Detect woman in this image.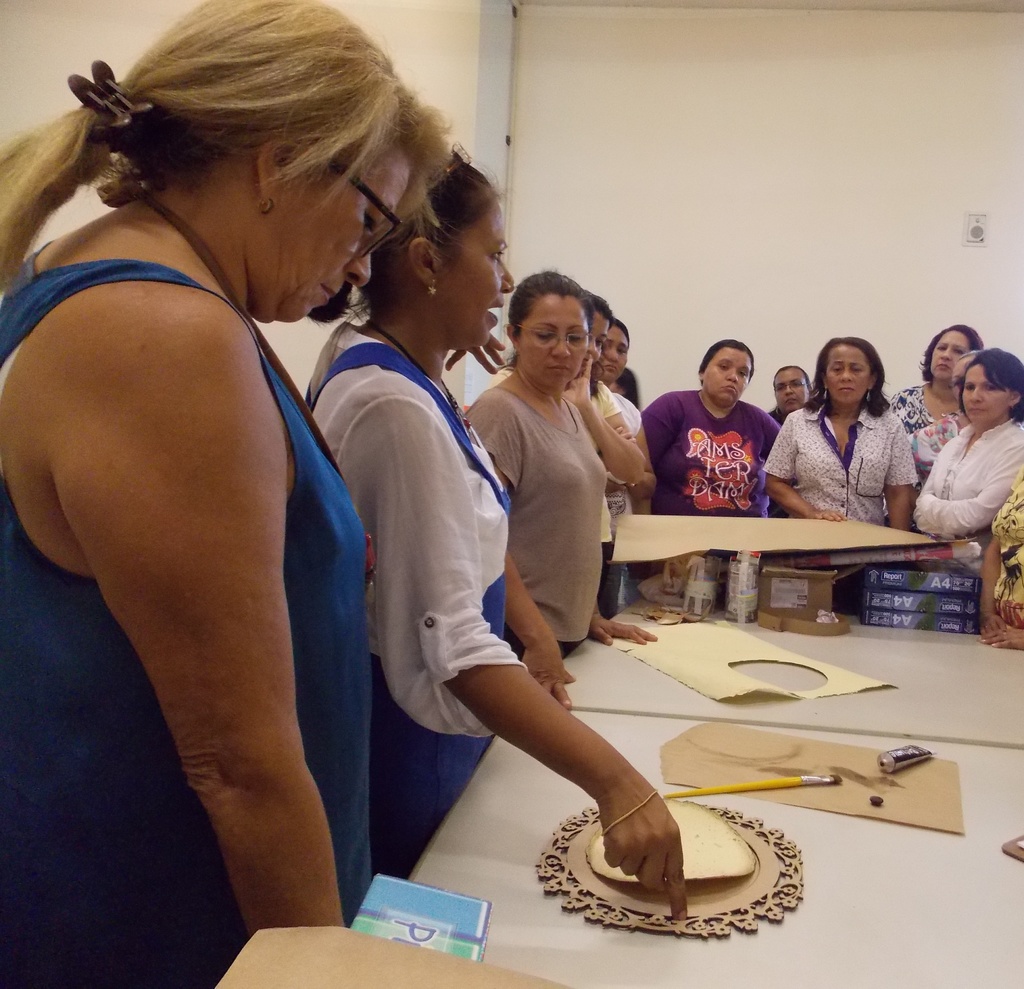
Detection: (762,366,821,430).
